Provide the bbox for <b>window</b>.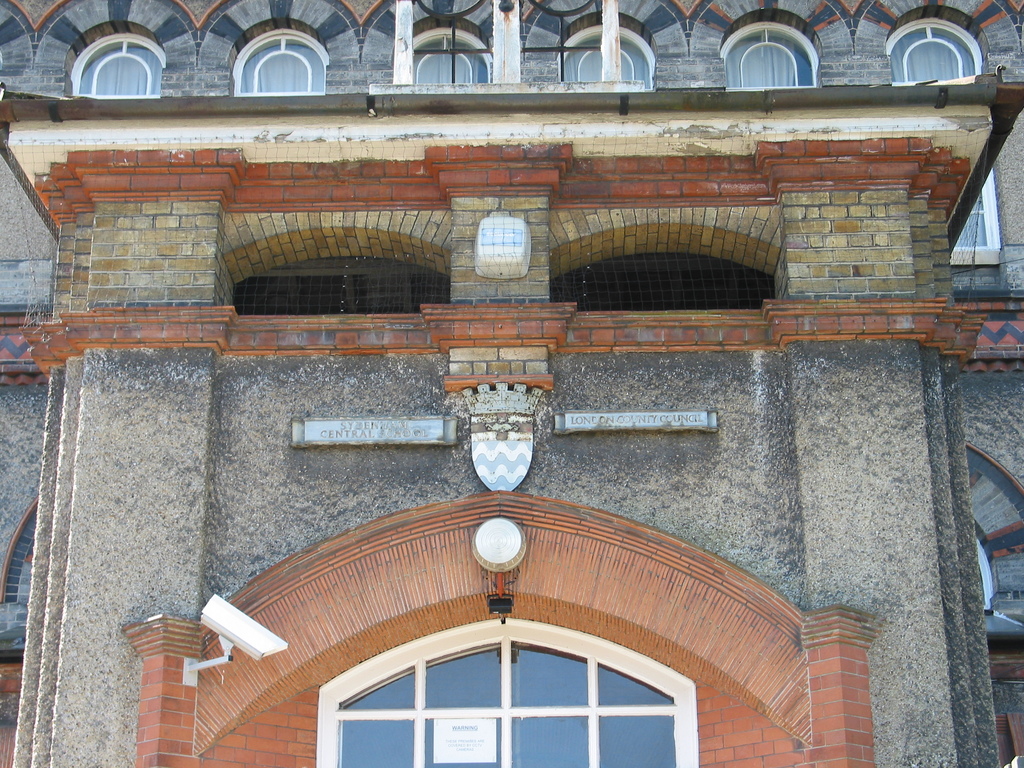
select_region(948, 166, 1000, 264).
